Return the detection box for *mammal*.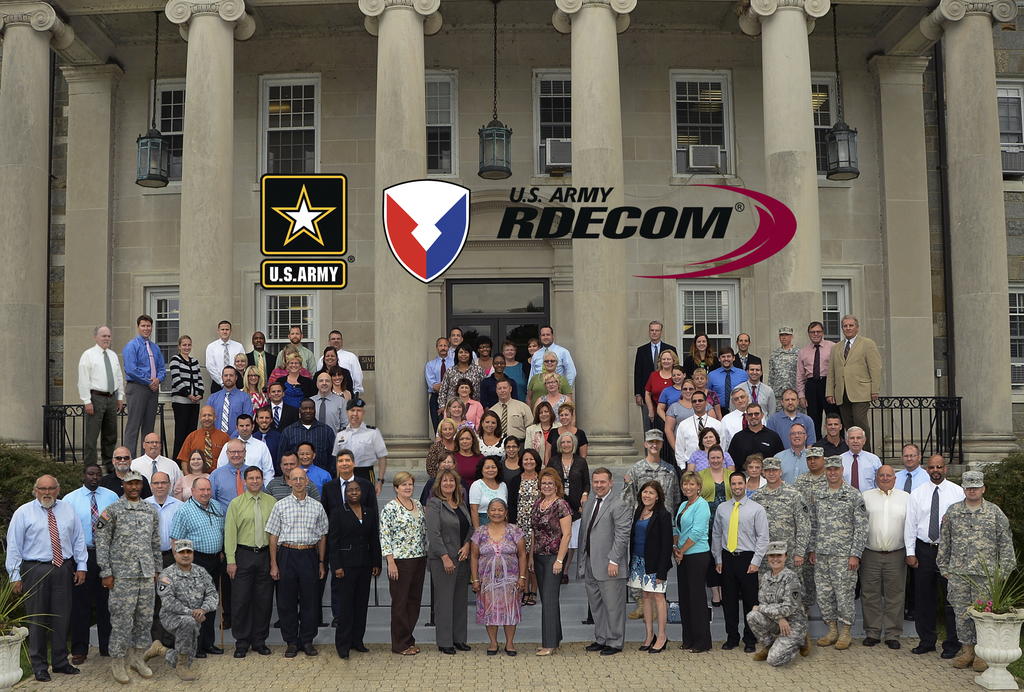
select_region(168, 473, 227, 664).
